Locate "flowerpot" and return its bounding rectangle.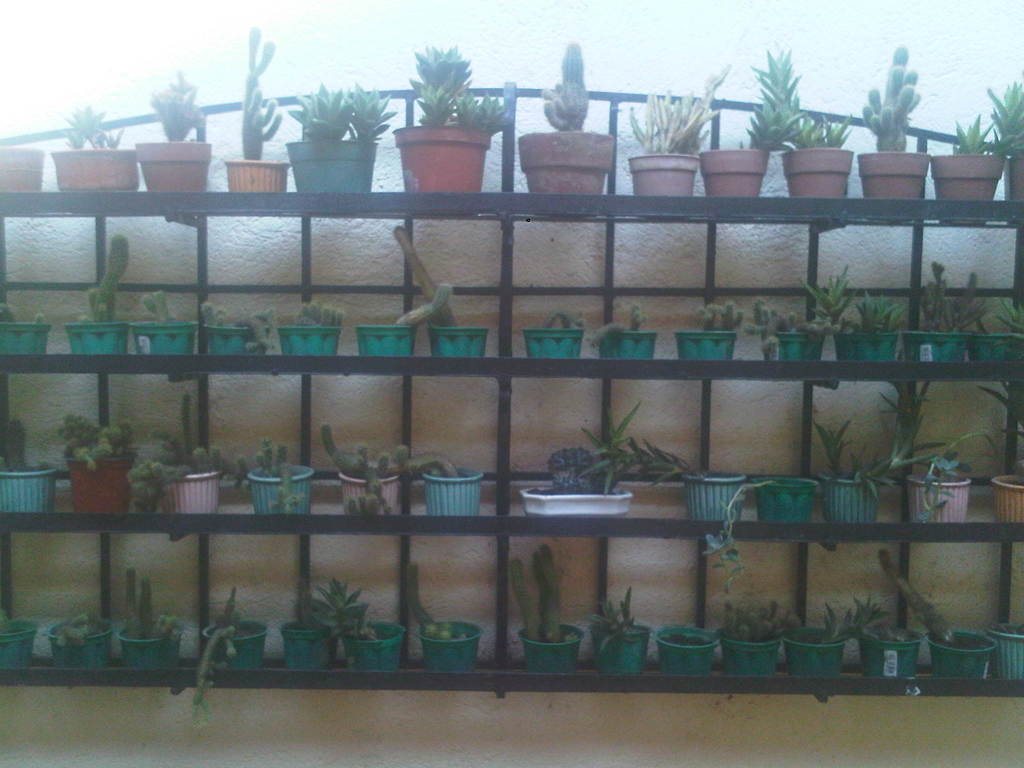
region(122, 619, 182, 668).
